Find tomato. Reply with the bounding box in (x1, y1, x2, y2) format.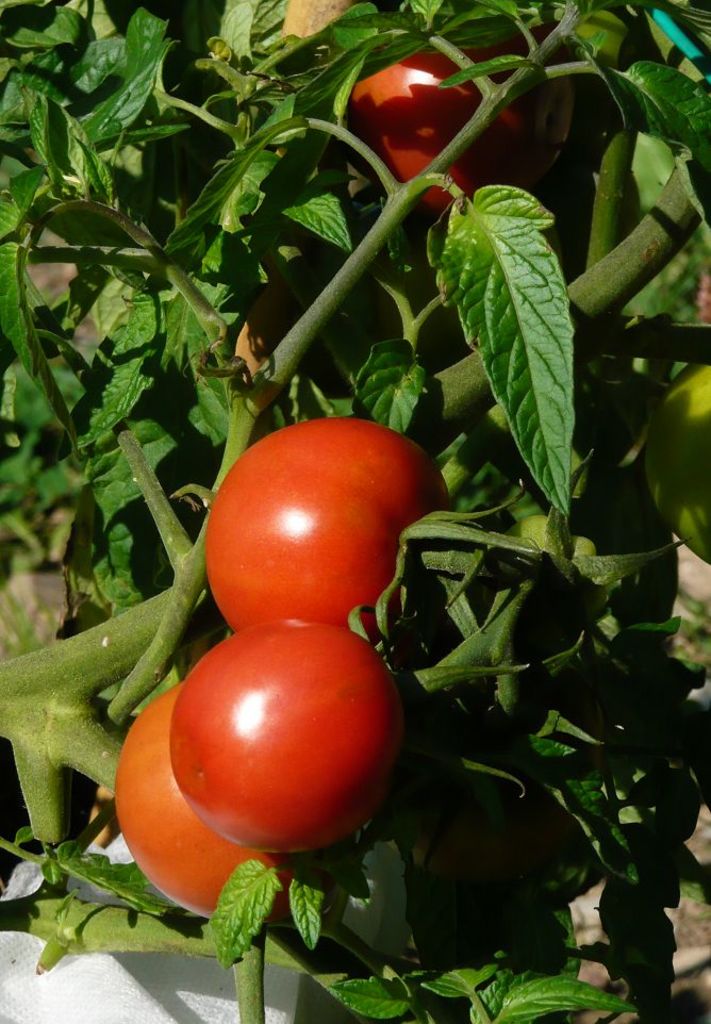
(191, 408, 454, 631).
